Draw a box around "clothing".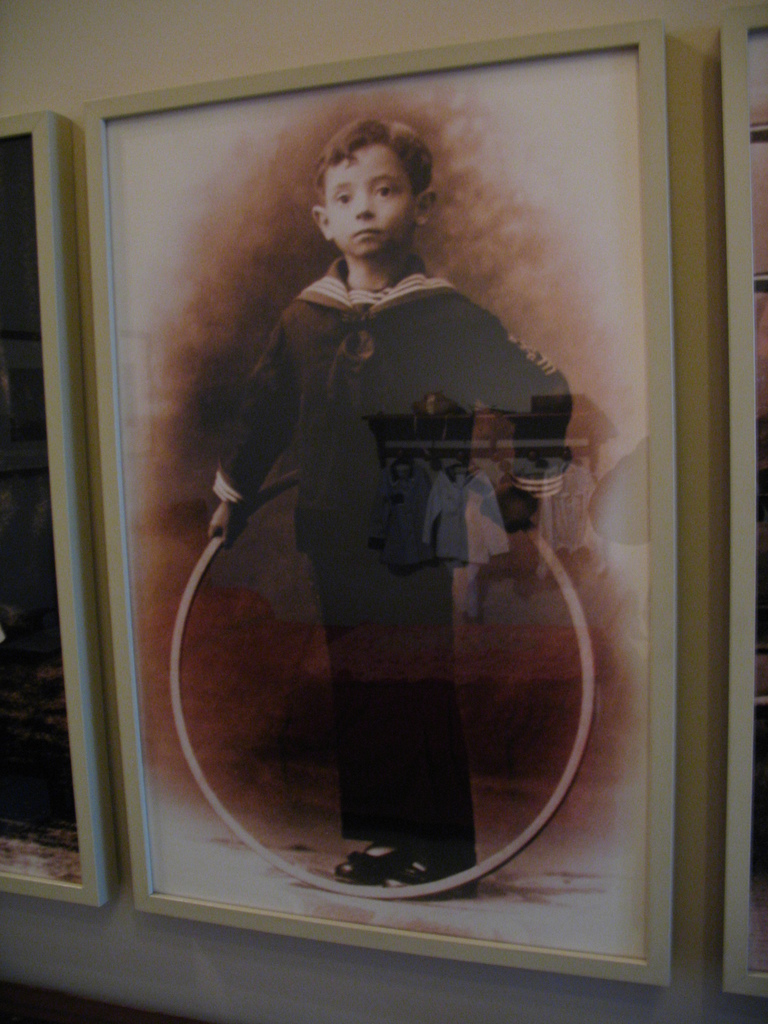
crop(207, 188, 568, 837).
